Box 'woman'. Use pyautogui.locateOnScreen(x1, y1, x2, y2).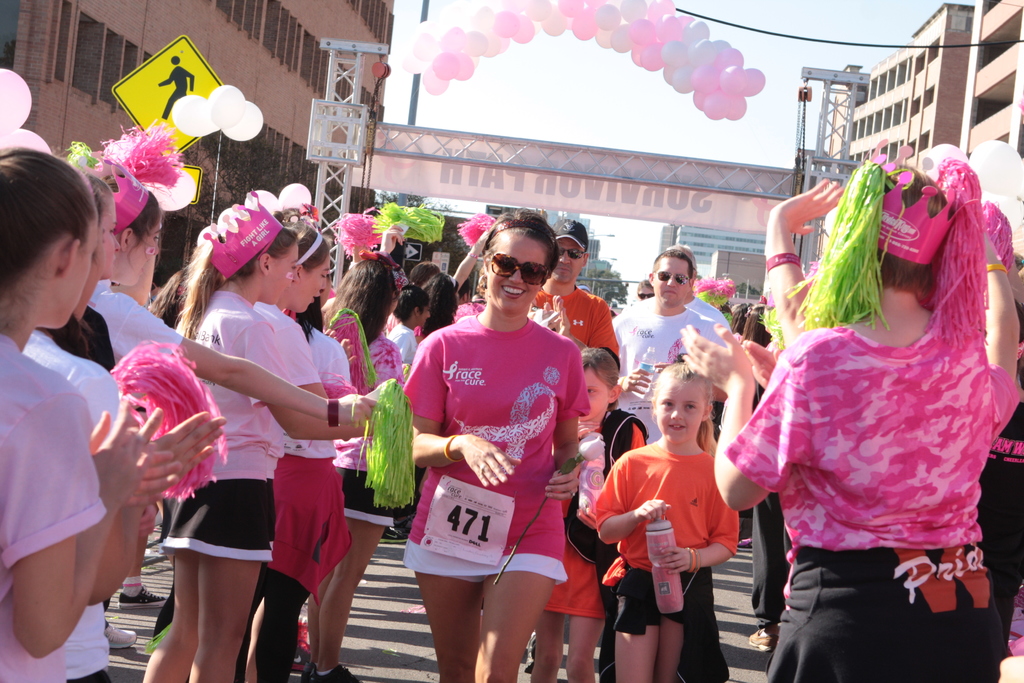
pyautogui.locateOnScreen(0, 140, 150, 682).
